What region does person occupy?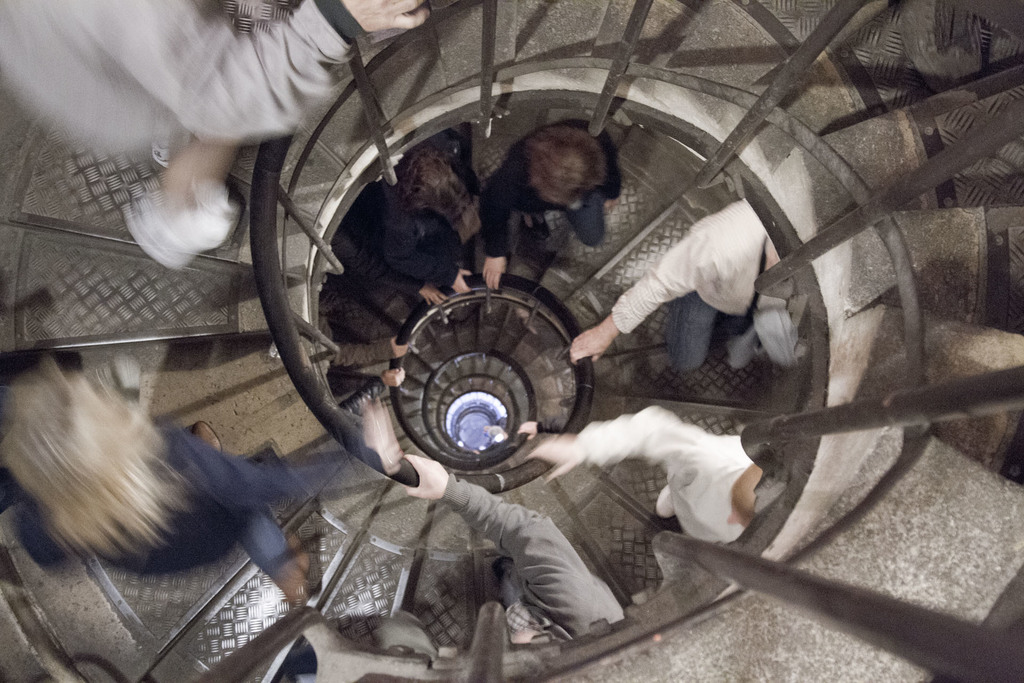
l=383, t=460, r=646, b=662.
